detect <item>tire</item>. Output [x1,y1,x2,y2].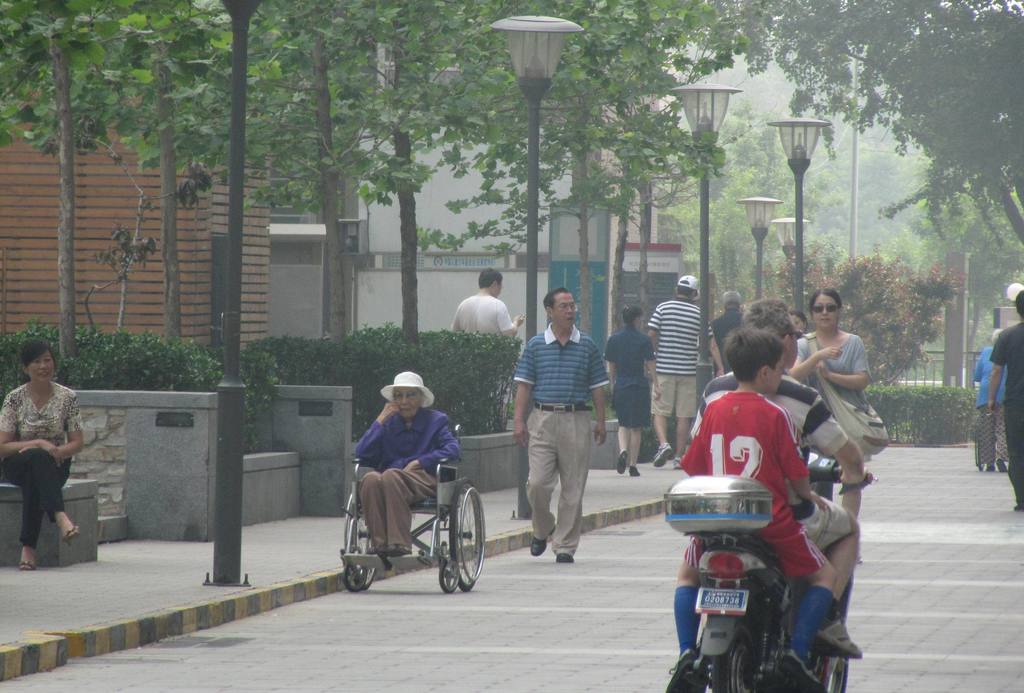
[344,561,367,591].
